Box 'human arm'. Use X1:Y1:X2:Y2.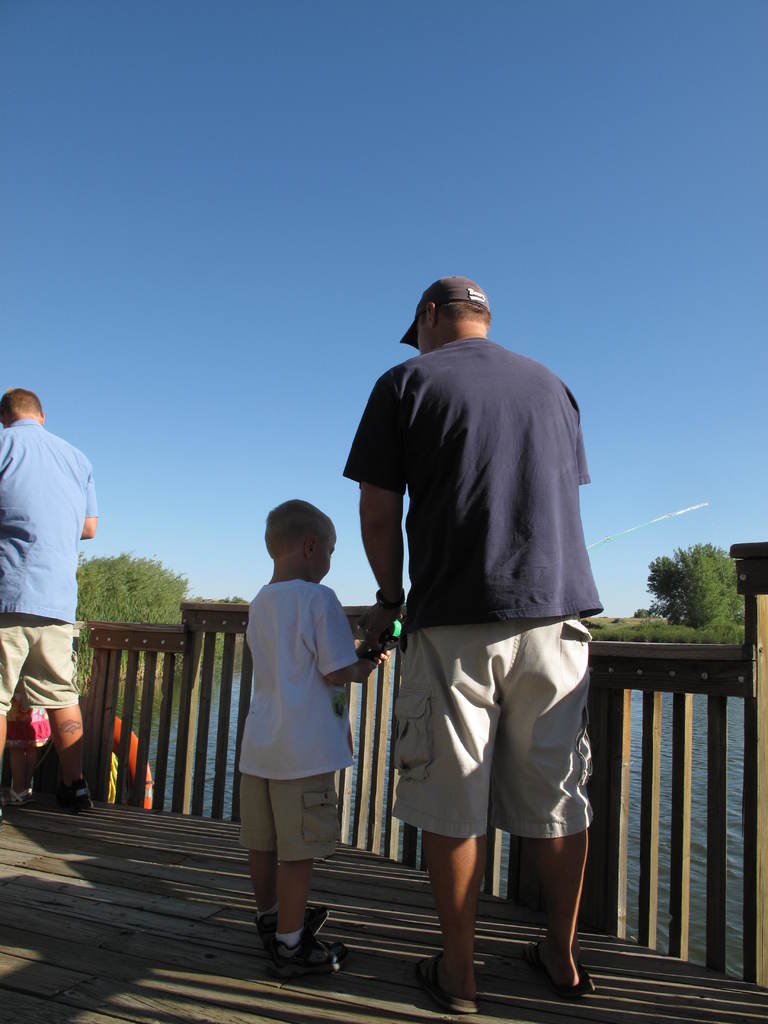
307:578:383:686.
